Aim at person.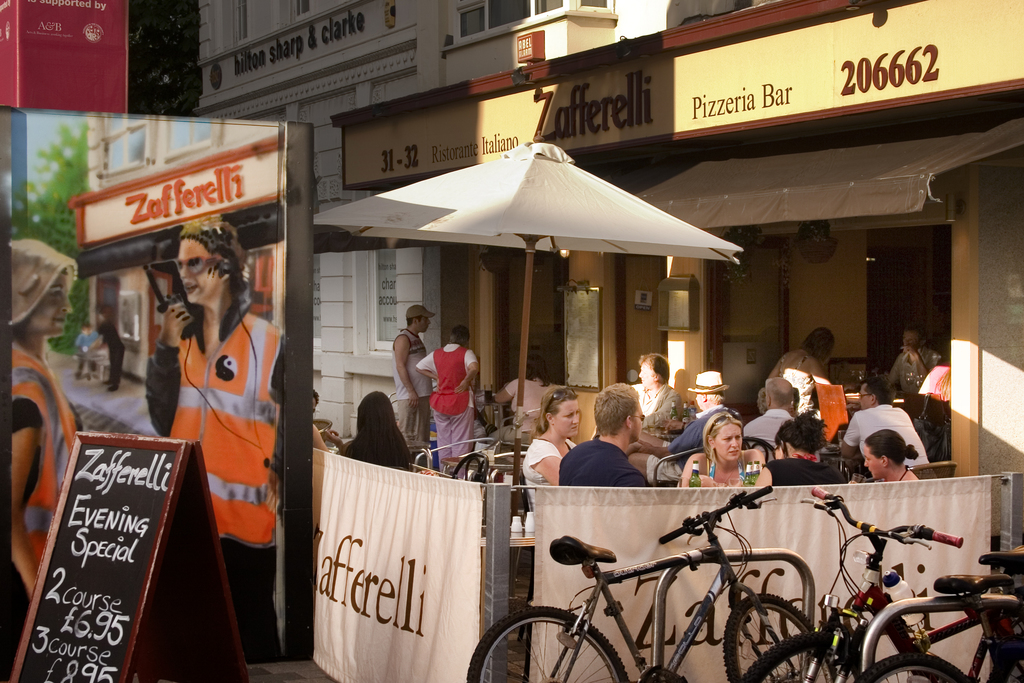
Aimed at 522, 378, 579, 508.
